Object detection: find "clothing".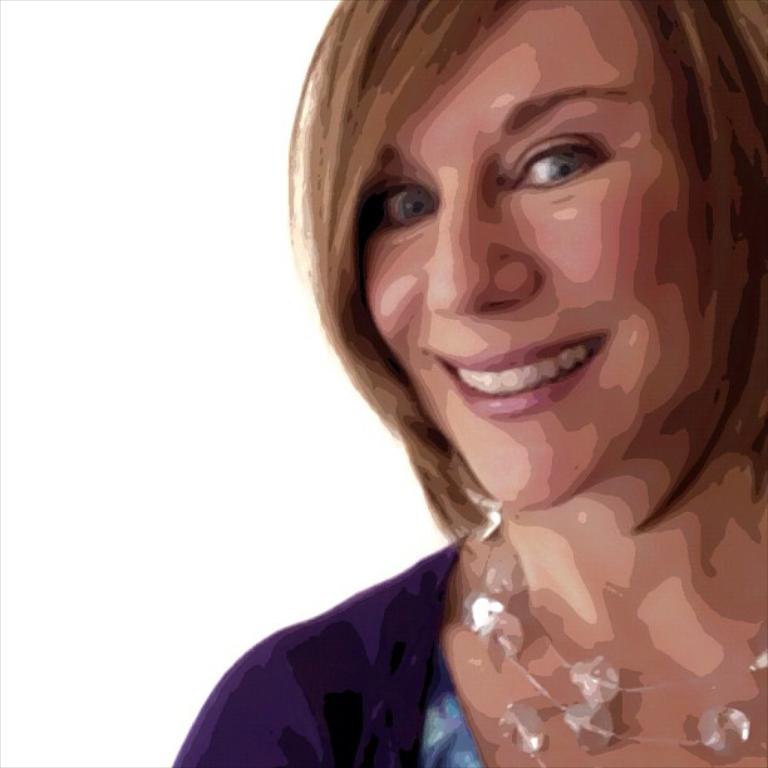
pyautogui.locateOnScreen(168, 542, 482, 767).
